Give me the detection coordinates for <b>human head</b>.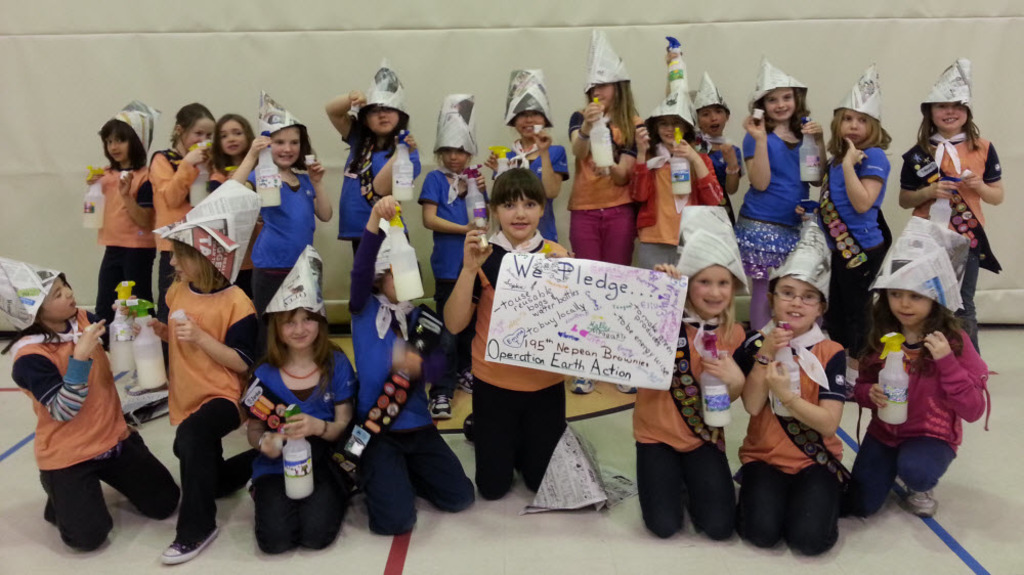
detection(221, 110, 254, 151).
